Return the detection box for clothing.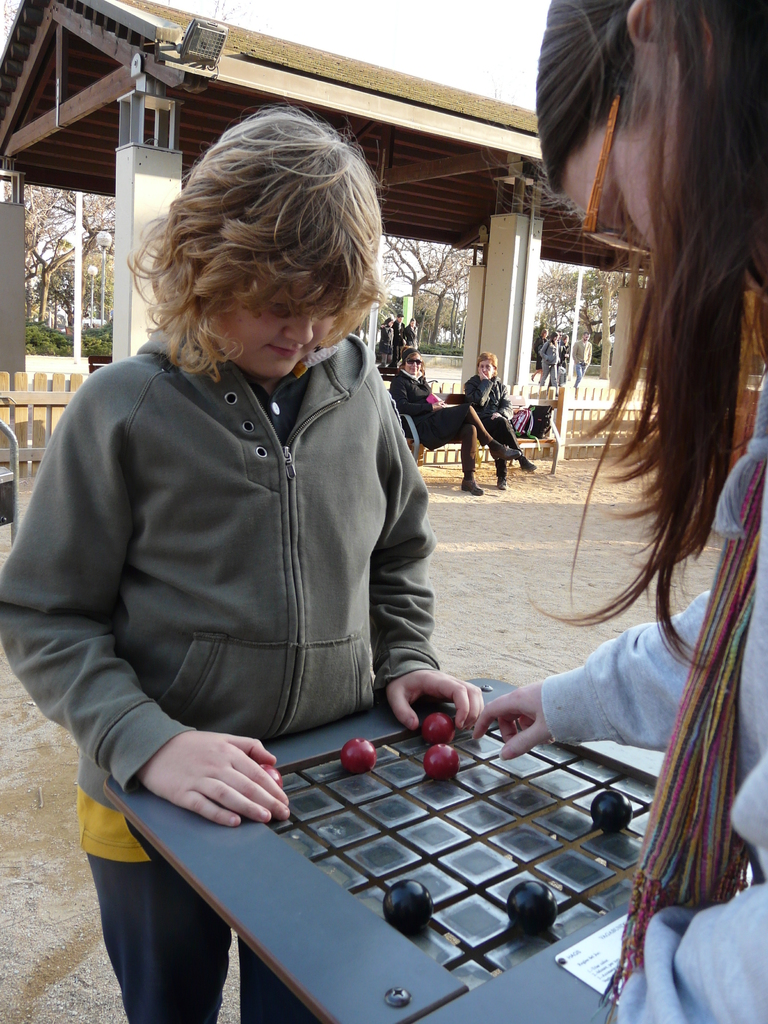
(0,326,431,1010).
